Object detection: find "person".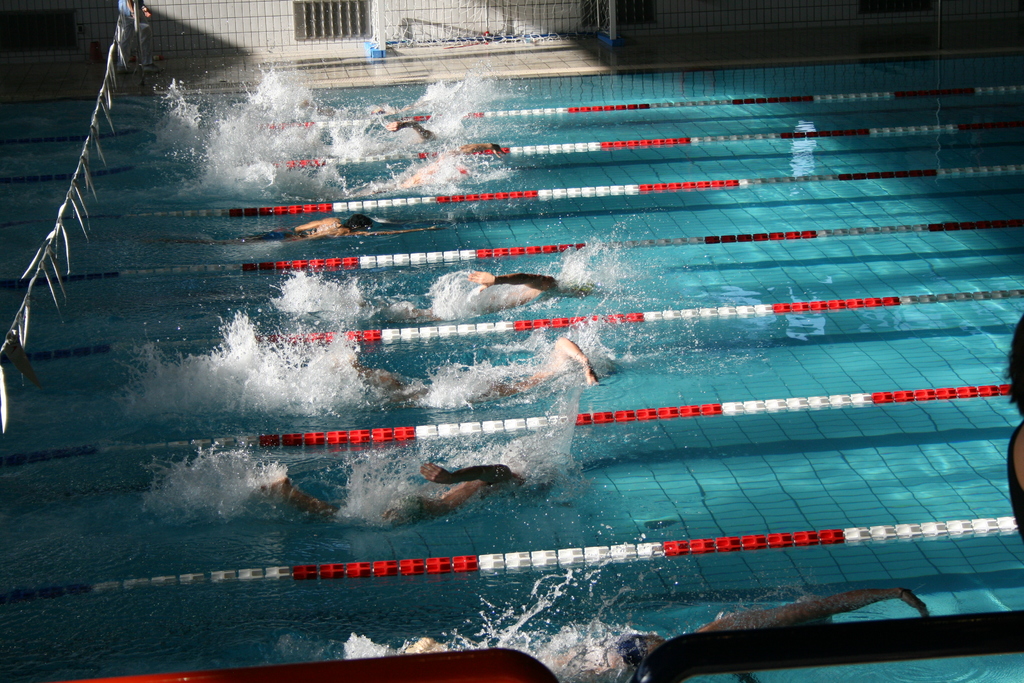
bbox=[258, 460, 533, 533].
